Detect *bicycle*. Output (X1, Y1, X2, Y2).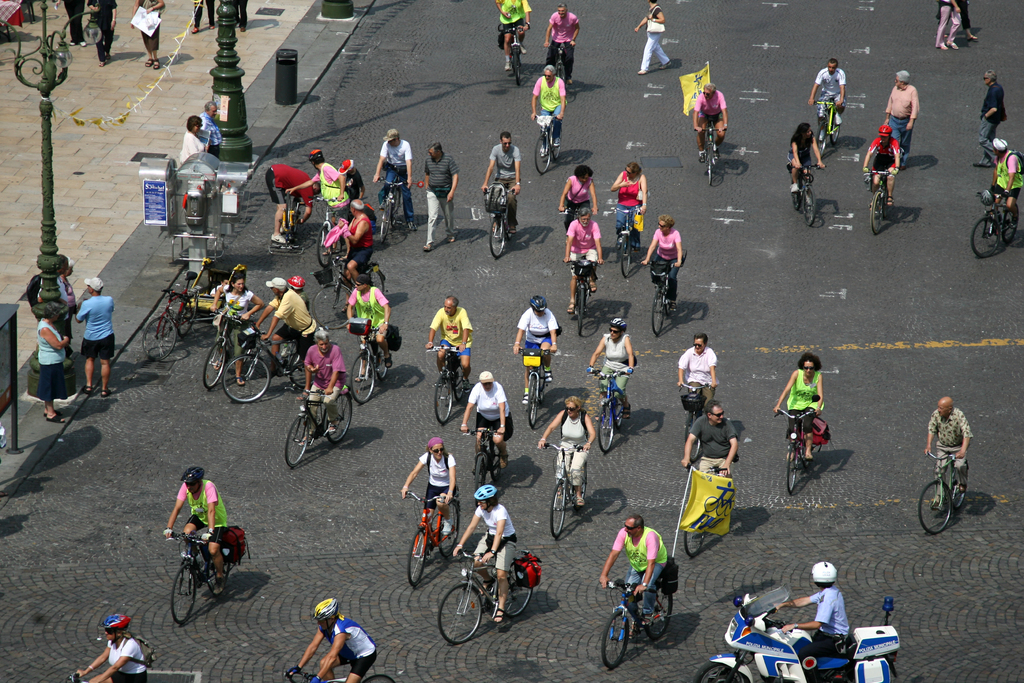
(790, 155, 828, 226).
